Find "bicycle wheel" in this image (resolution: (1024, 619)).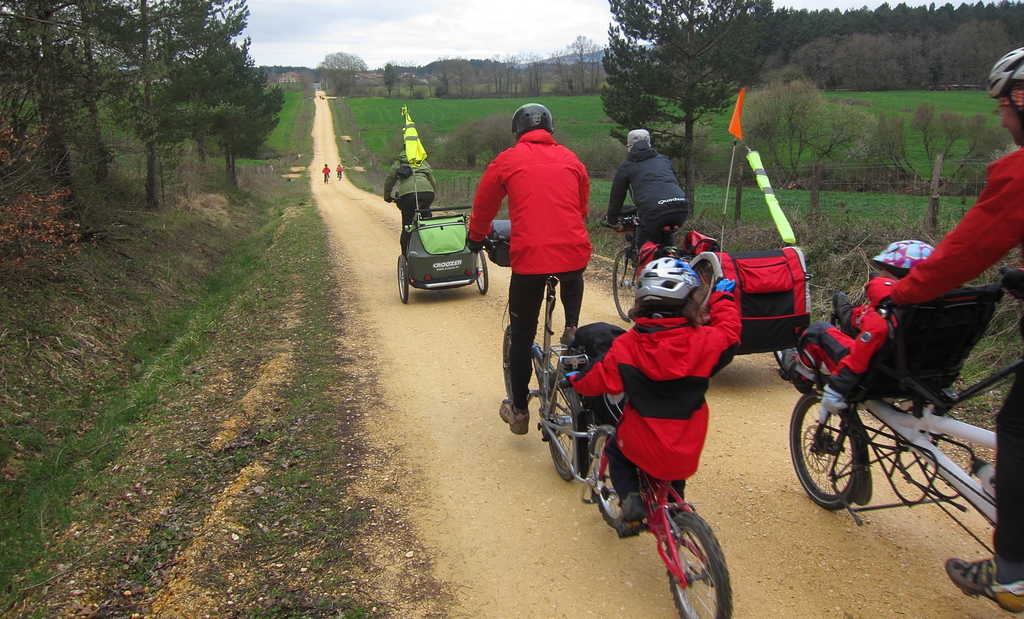
x1=499 y1=322 x2=514 y2=403.
